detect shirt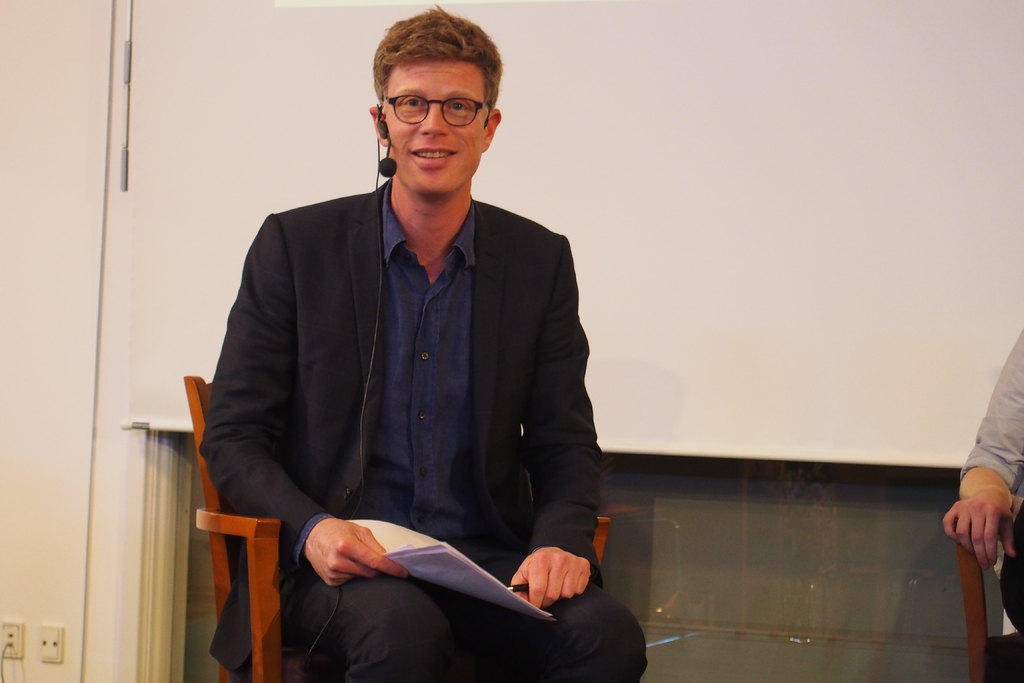
x1=297, y1=180, x2=473, y2=563
